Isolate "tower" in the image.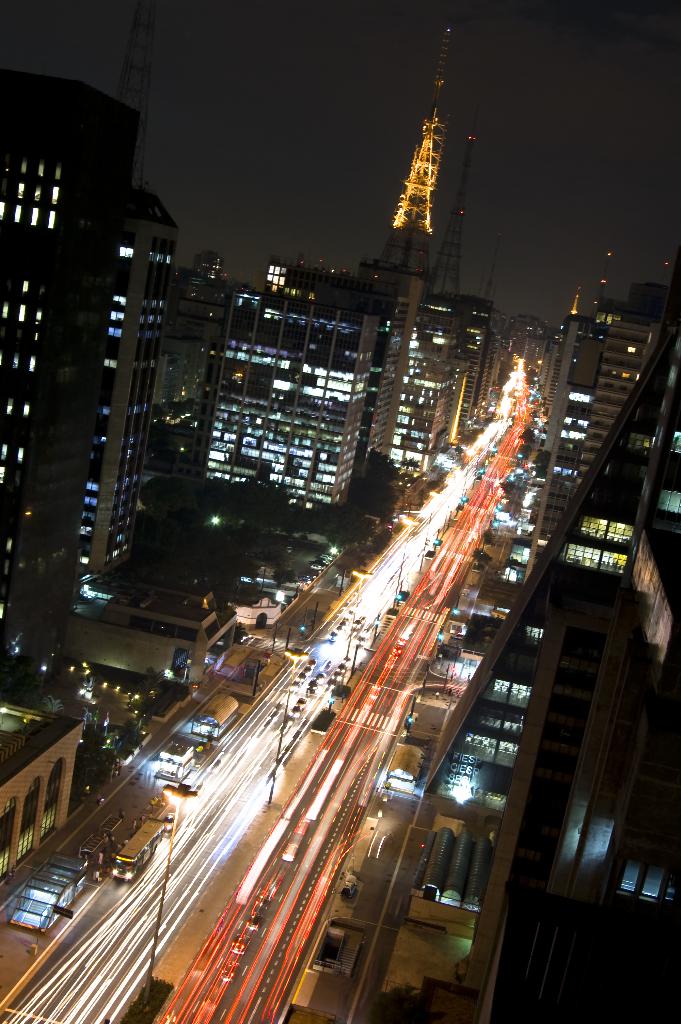
Isolated region: {"left": 233, "top": 260, "right": 379, "bottom": 510}.
